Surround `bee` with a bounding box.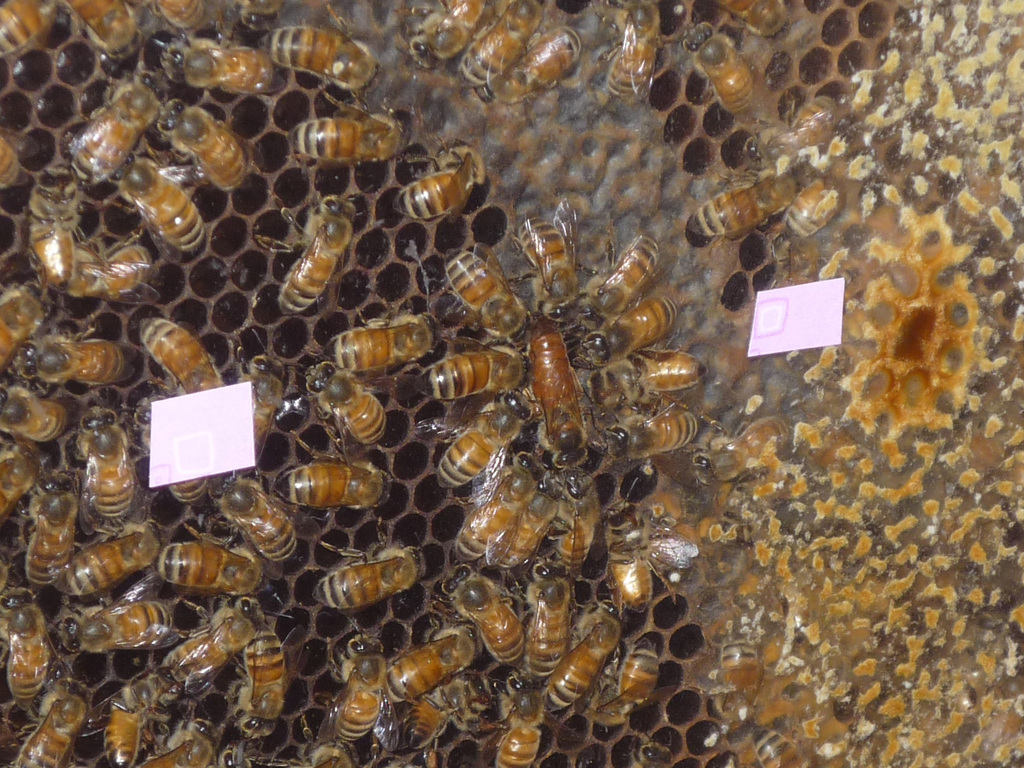
<region>0, 370, 68, 442</region>.
